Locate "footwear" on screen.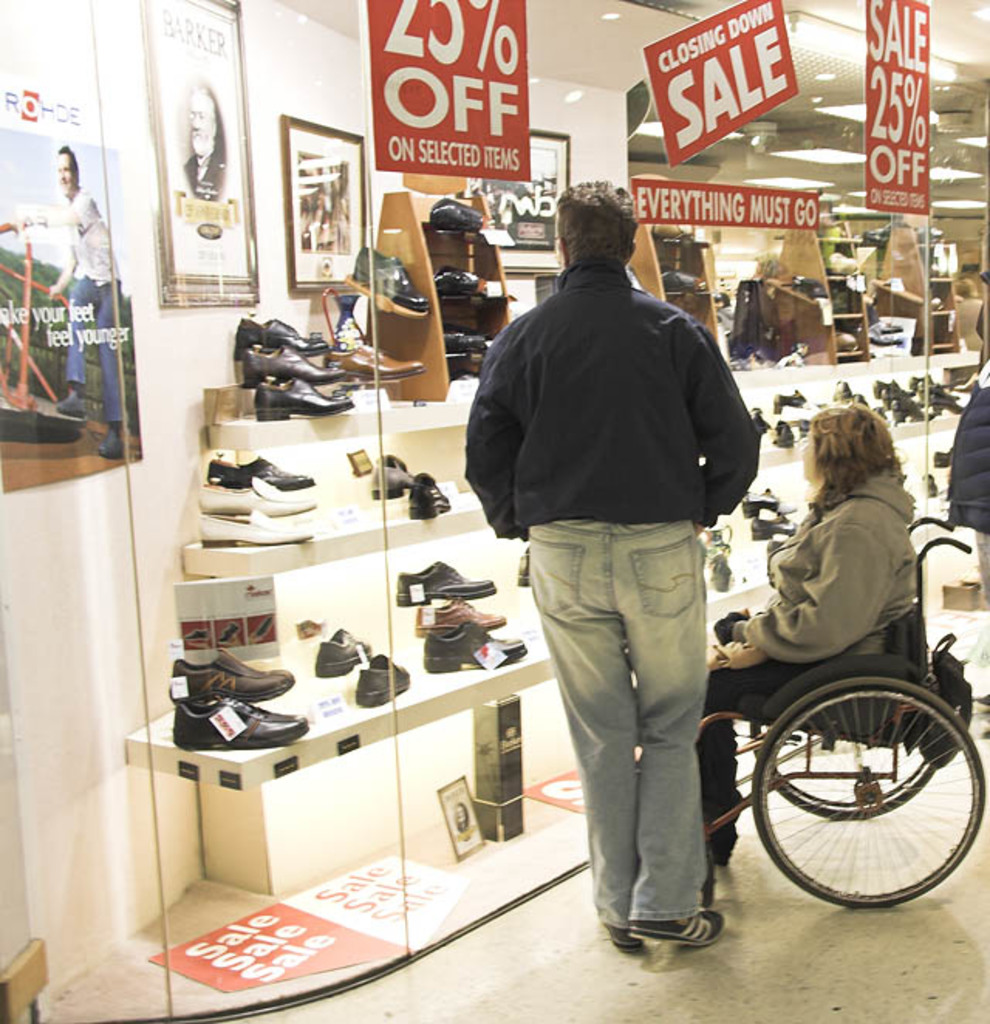
On screen at {"x1": 427, "y1": 195, "x2": 486, "y2": 232}.
